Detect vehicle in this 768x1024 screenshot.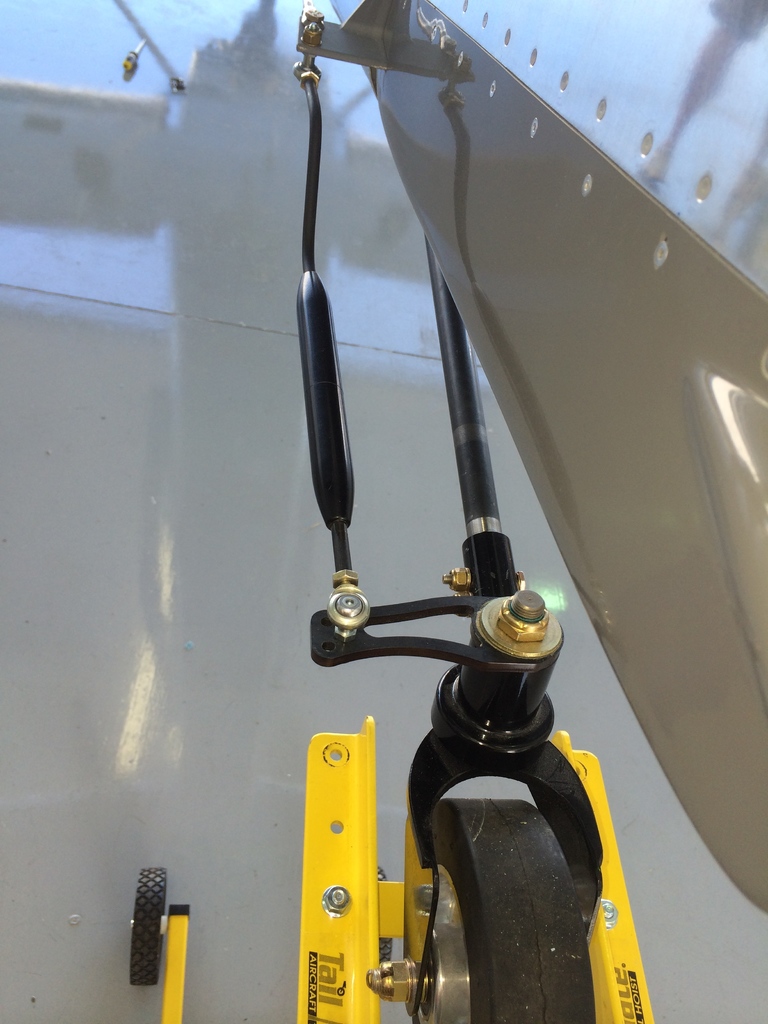
Detection: (125, 0, 767, 1023).
